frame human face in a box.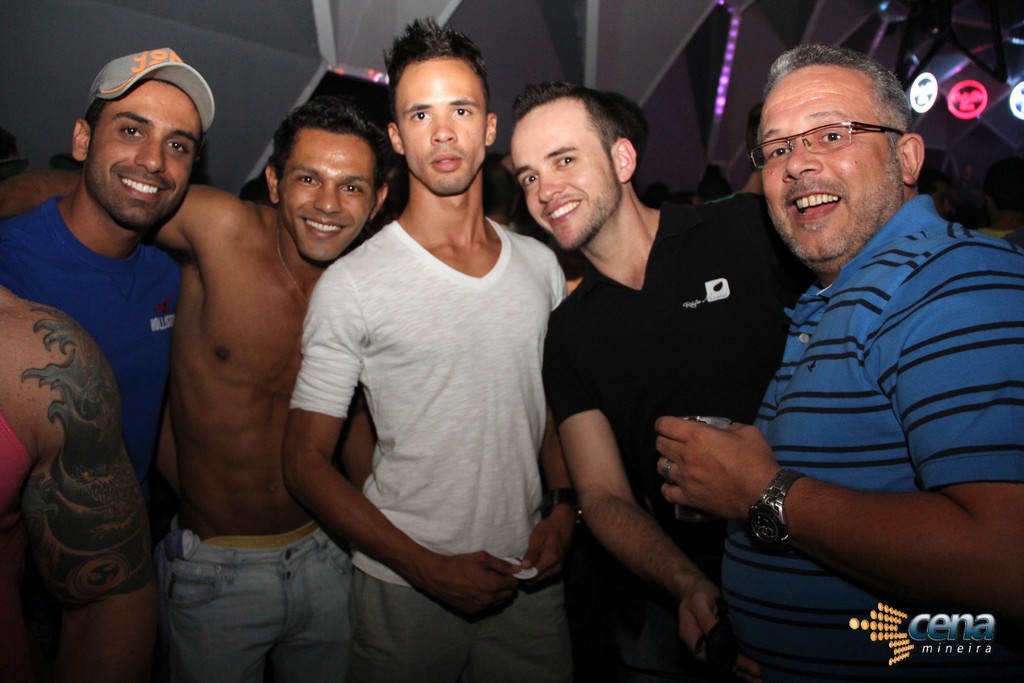
bbox=[87, 77, 202, 227].
